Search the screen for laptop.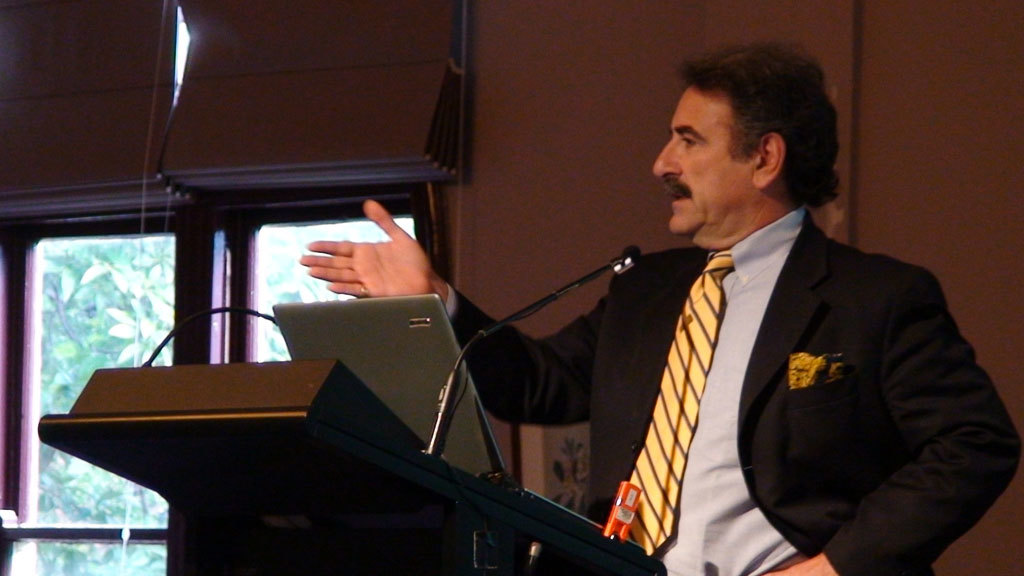
Found at <region>273, 293, 599, 528</region>.
